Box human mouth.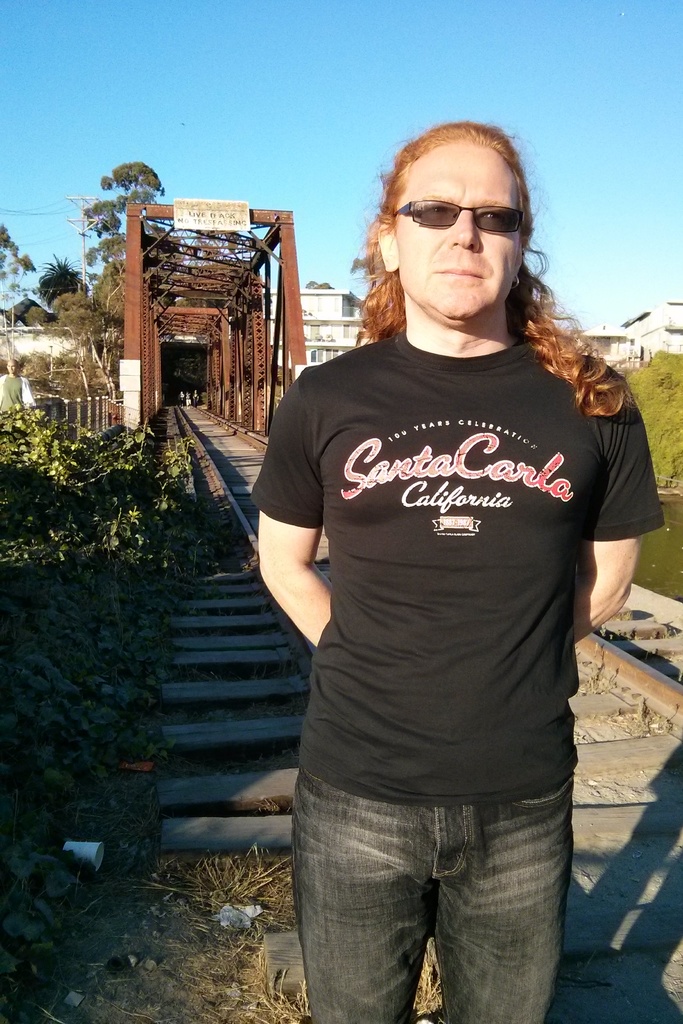
pyautogui.locateOnScreen(431, 266, 479, 276).
